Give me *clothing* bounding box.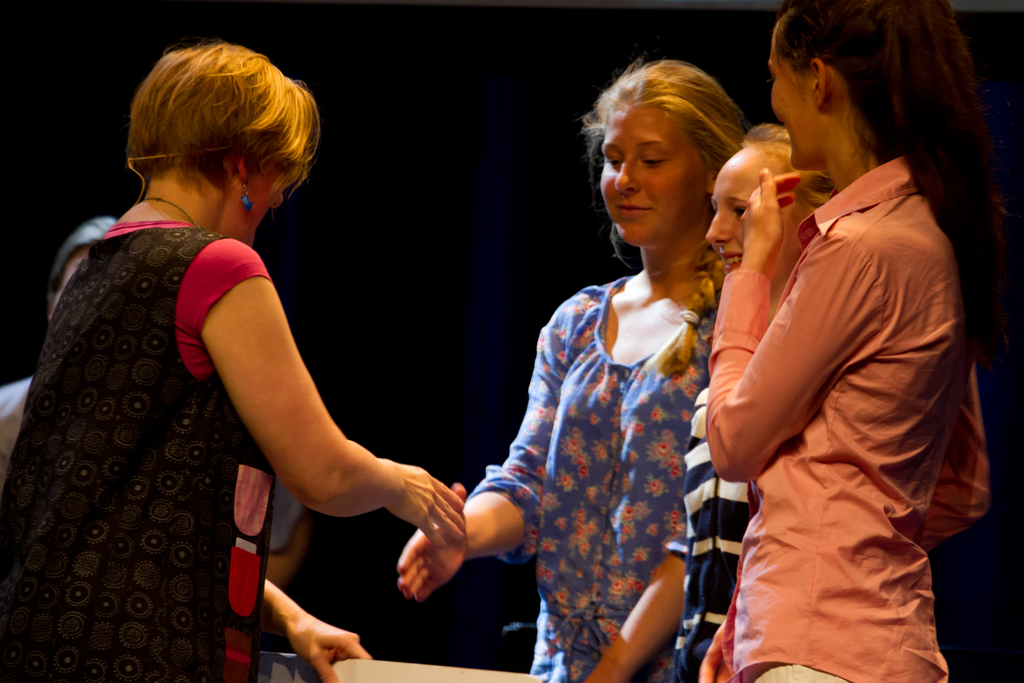
<box>691,144,986,682</box>.
